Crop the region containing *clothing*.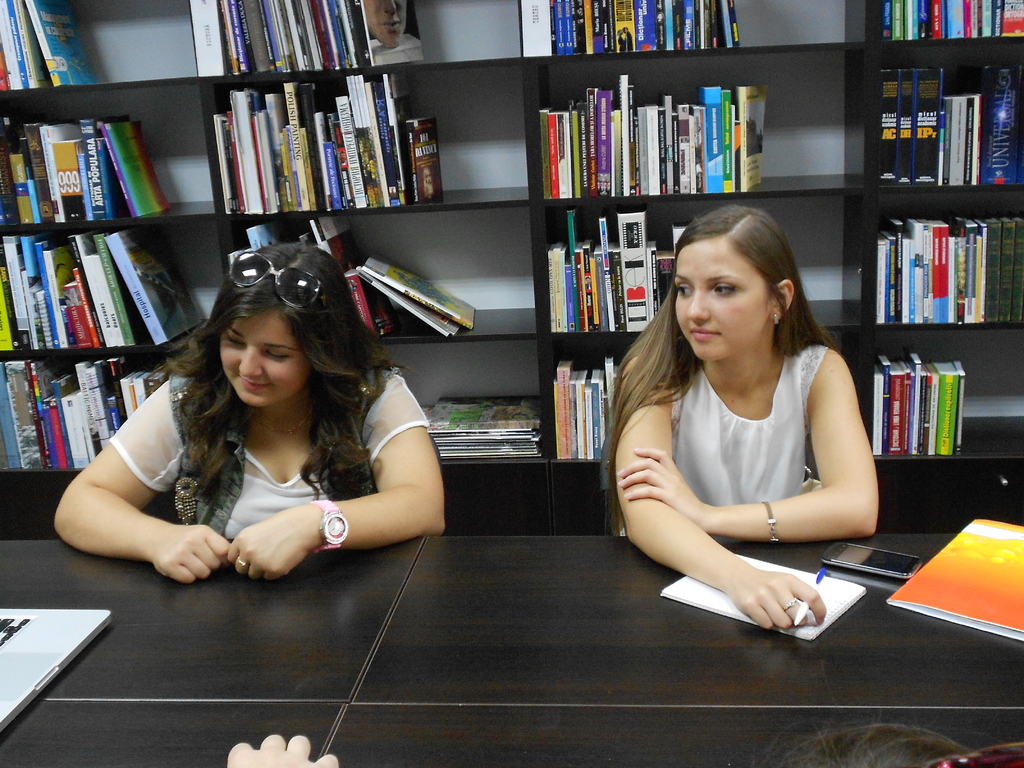
Crop region: Rect(372, 38, 420, 61).
